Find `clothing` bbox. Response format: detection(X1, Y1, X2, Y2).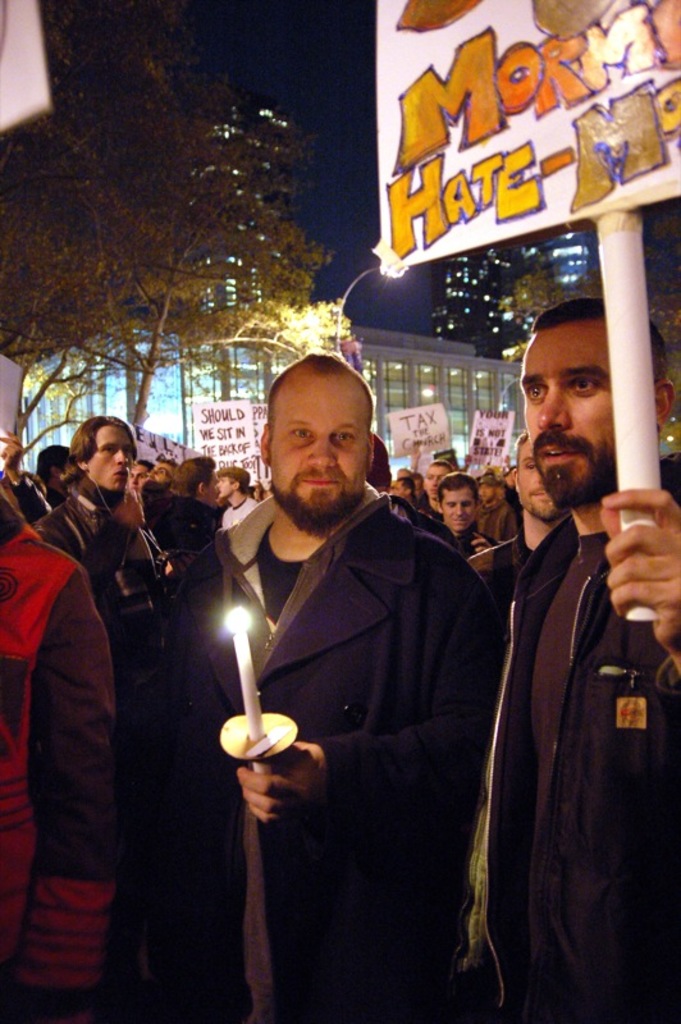
detection(511, 460, 680, 1023).
